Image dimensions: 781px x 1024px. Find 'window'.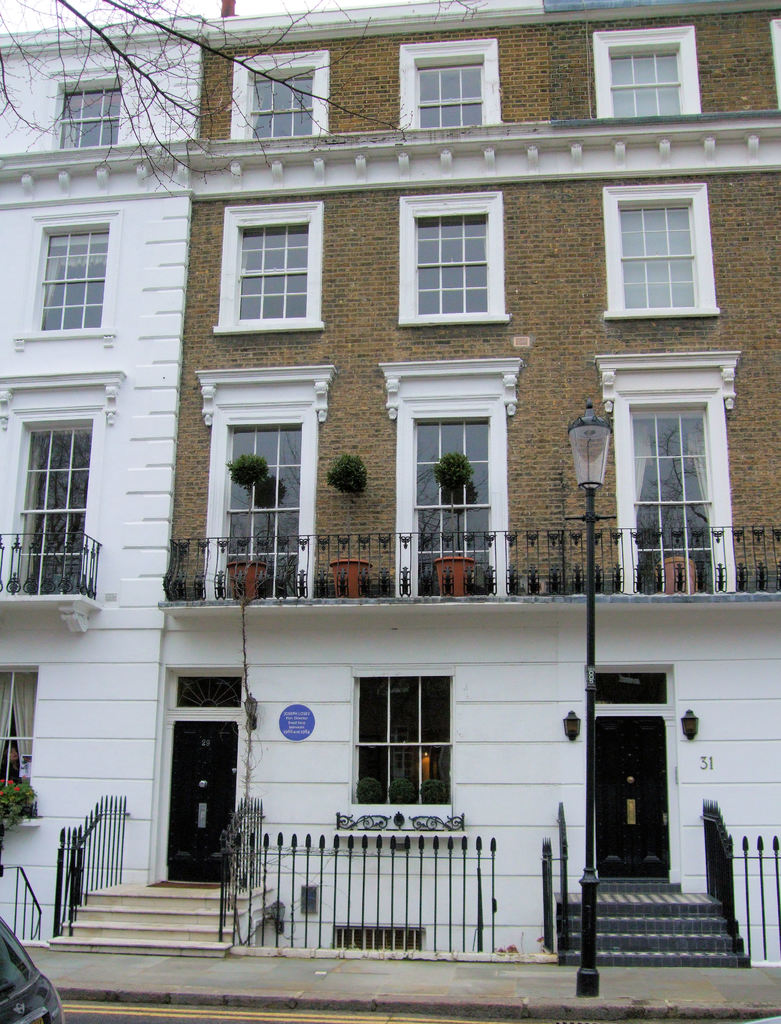
left=602, top=182, right=723, bottom=310.
